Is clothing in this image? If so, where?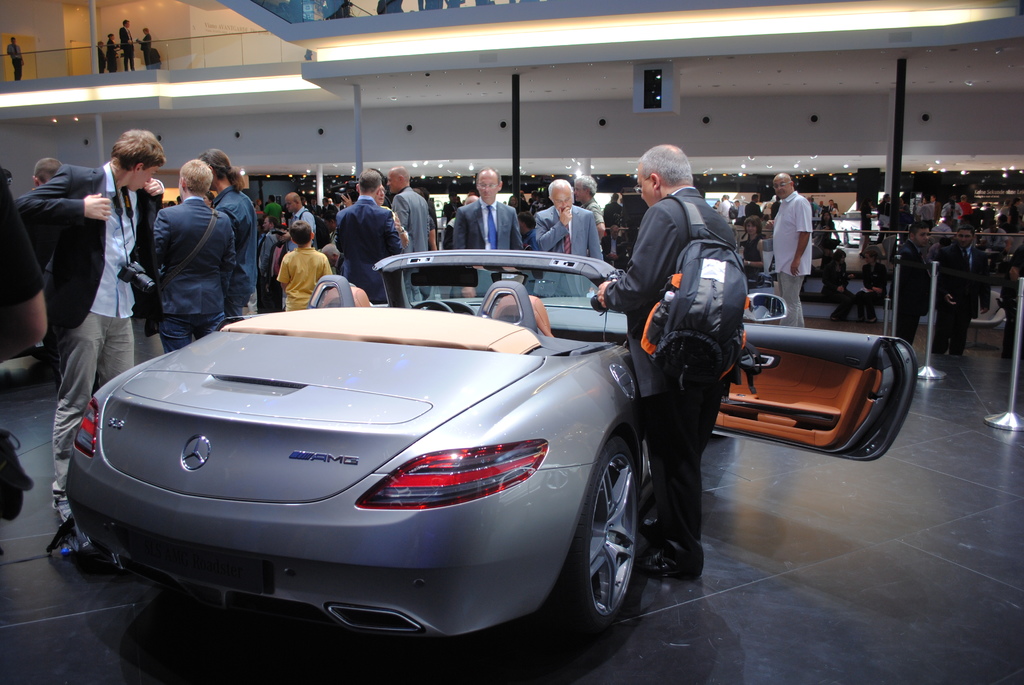
Yes, at <bbox>602, 232, 631, 269</bbox>.
